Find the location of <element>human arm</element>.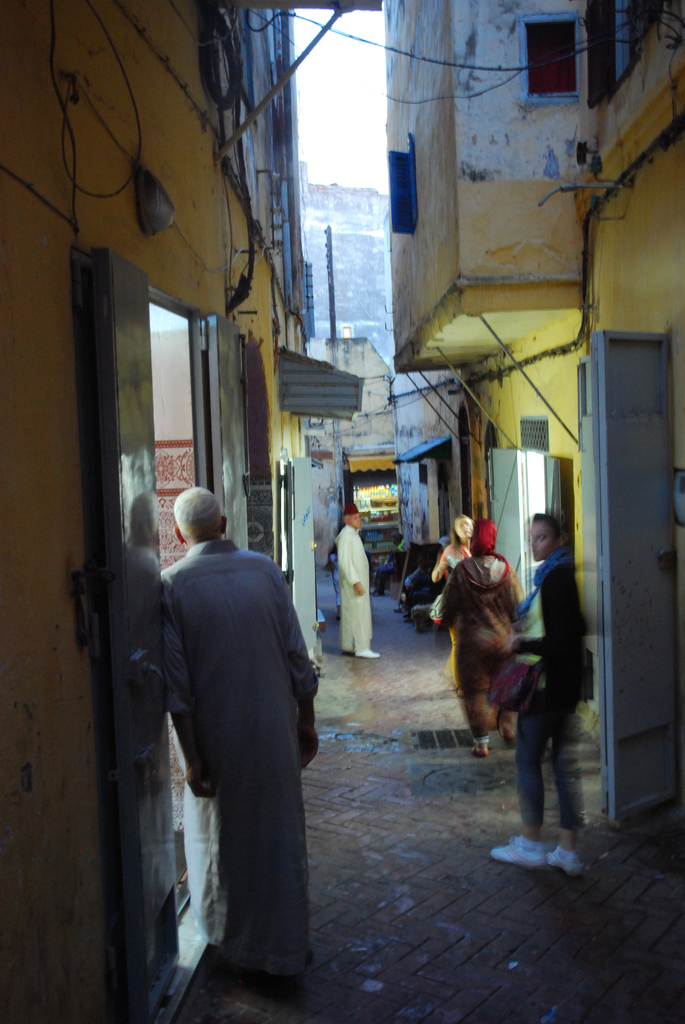
Location: x1=430, y1=540, x2=448, y2=588.
